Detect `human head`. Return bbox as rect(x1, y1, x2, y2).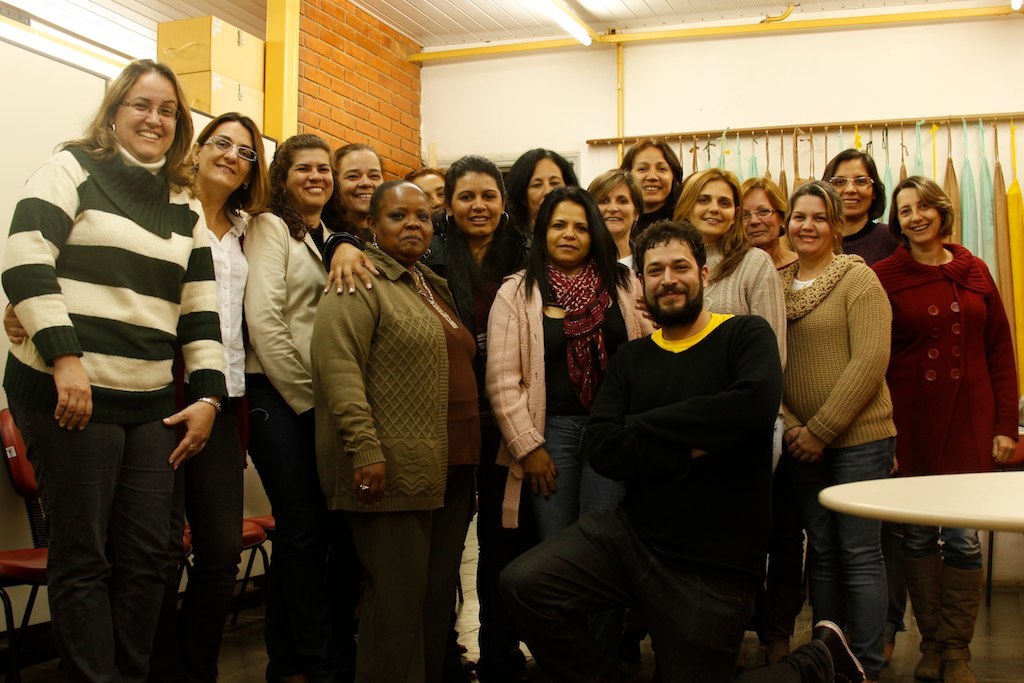
rect(893, 178, 951, 247).
